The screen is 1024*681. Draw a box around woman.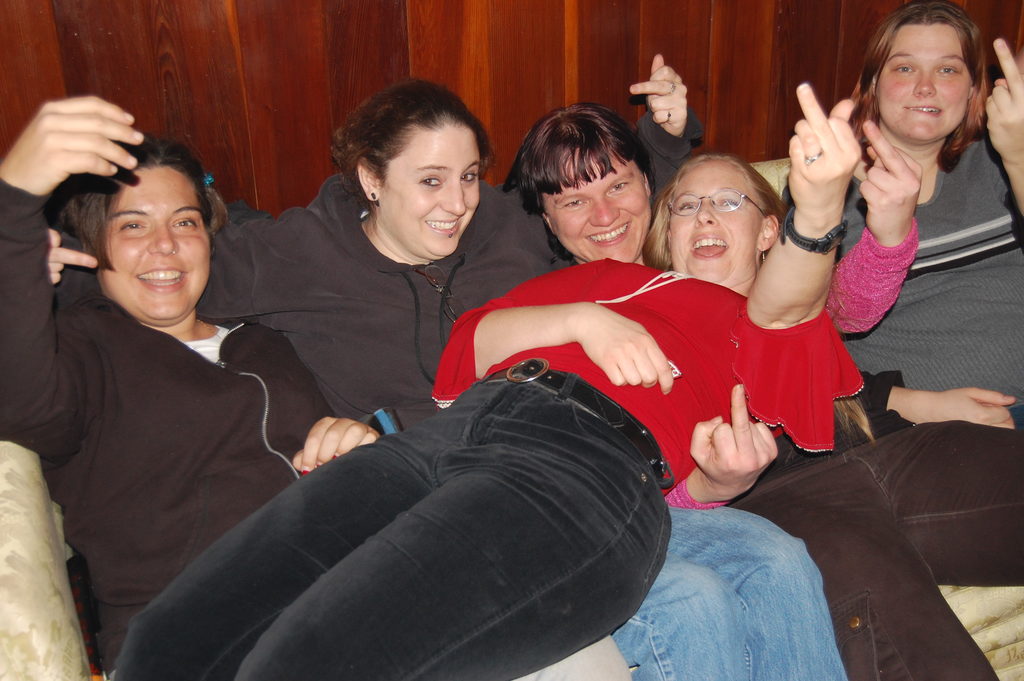
<bbox>0, 98, 630, 680</bbox>.
